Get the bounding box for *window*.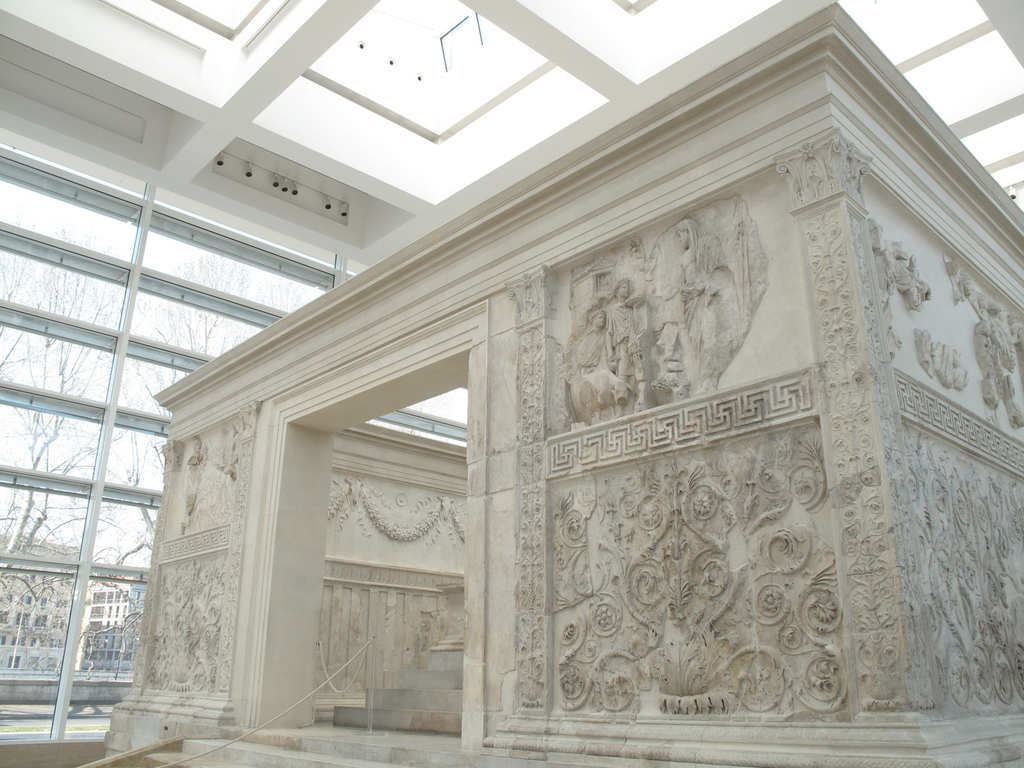
(left=10, top=605, right=30, bottom=631).
